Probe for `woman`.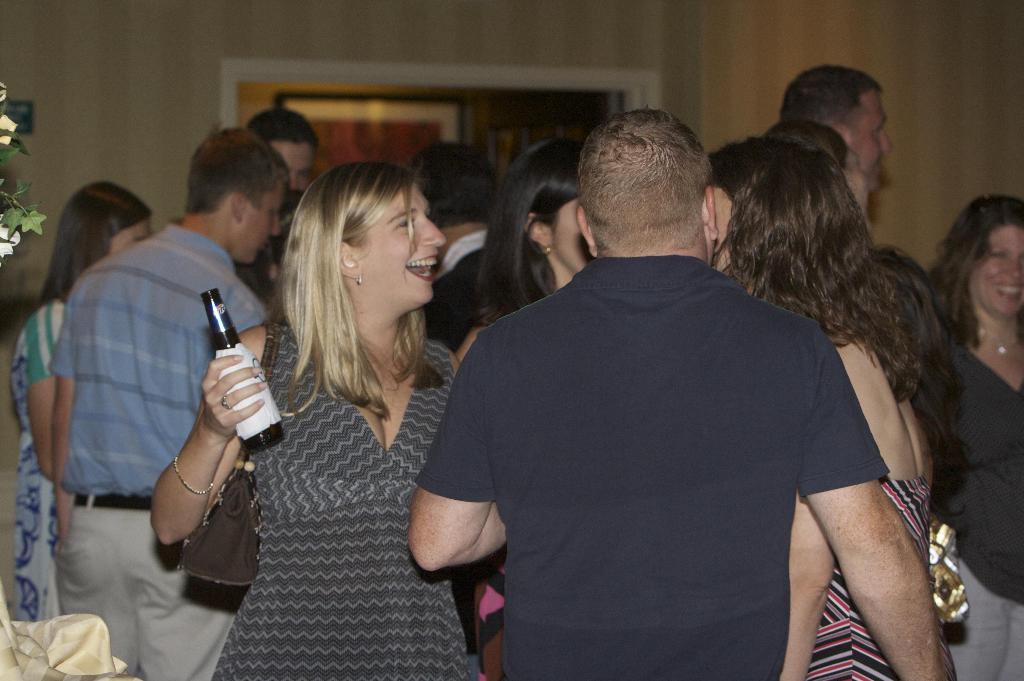
Probe result: [left=918, top=188, right=1023, bottom=680].
